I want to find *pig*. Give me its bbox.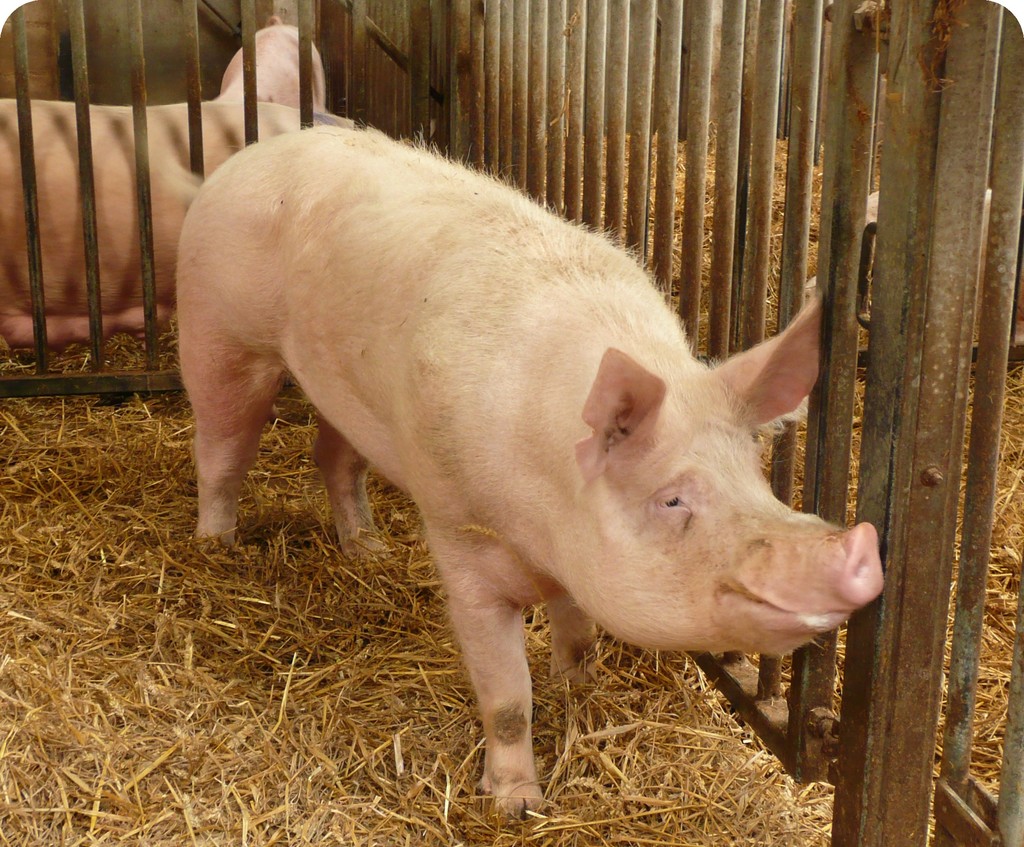
{"left": 213, "top": 9, "right": 325, "bottom": 112}.
